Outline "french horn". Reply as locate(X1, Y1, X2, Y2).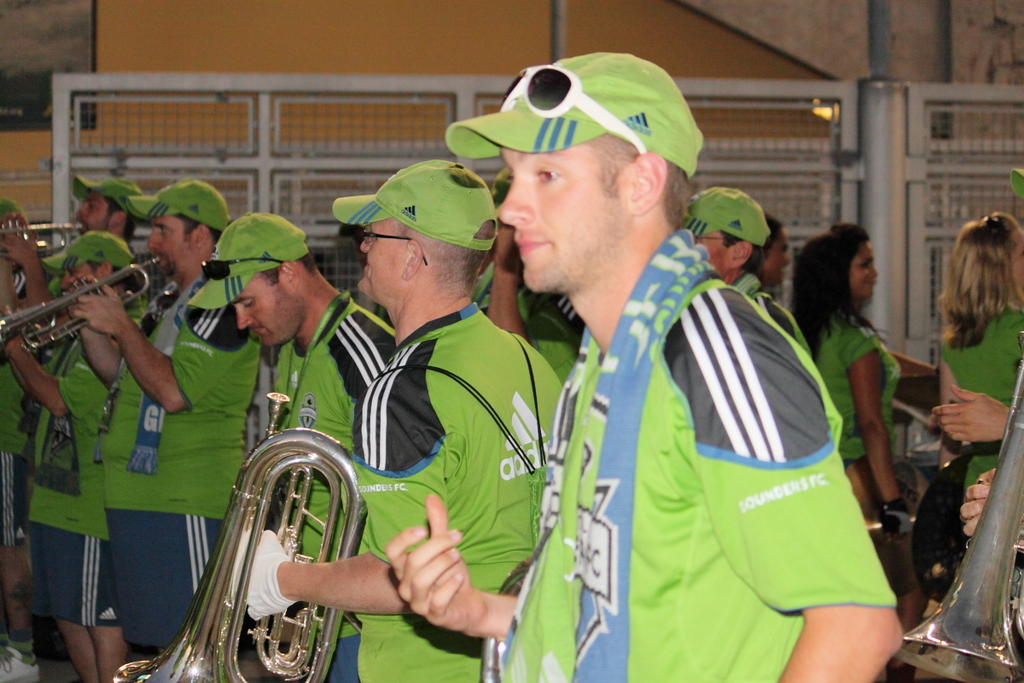
locate(0, 255, 162, 354).
